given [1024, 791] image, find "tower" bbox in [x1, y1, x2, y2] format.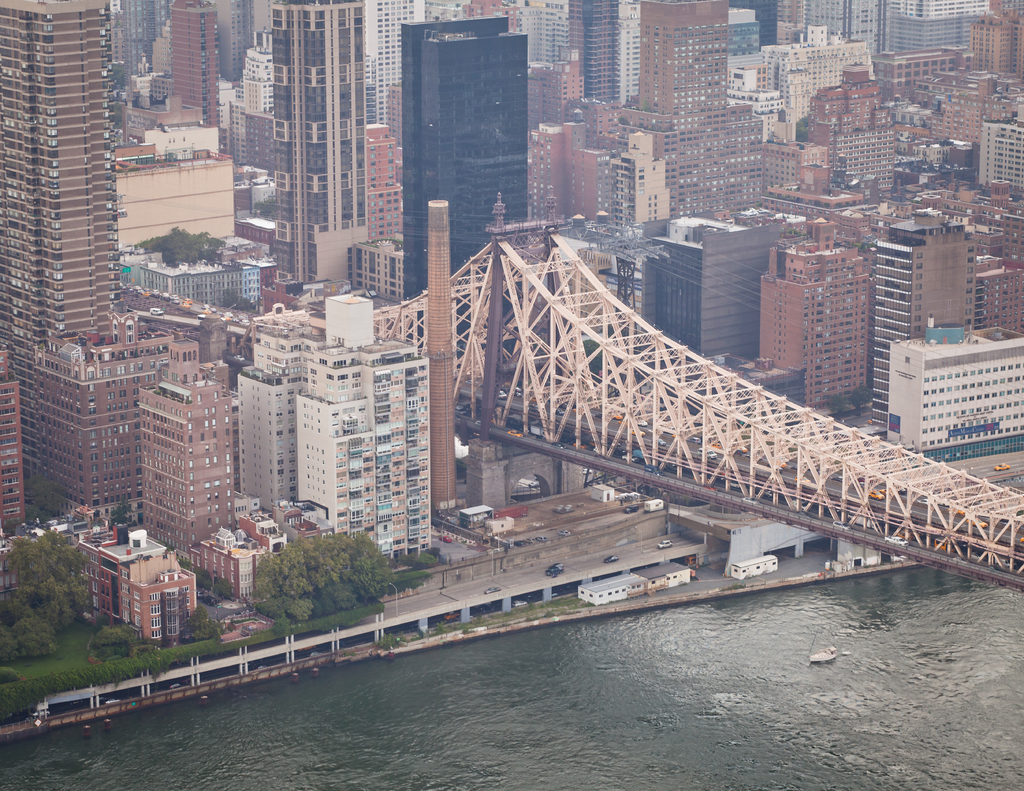
[392, 19, 524, 288].
